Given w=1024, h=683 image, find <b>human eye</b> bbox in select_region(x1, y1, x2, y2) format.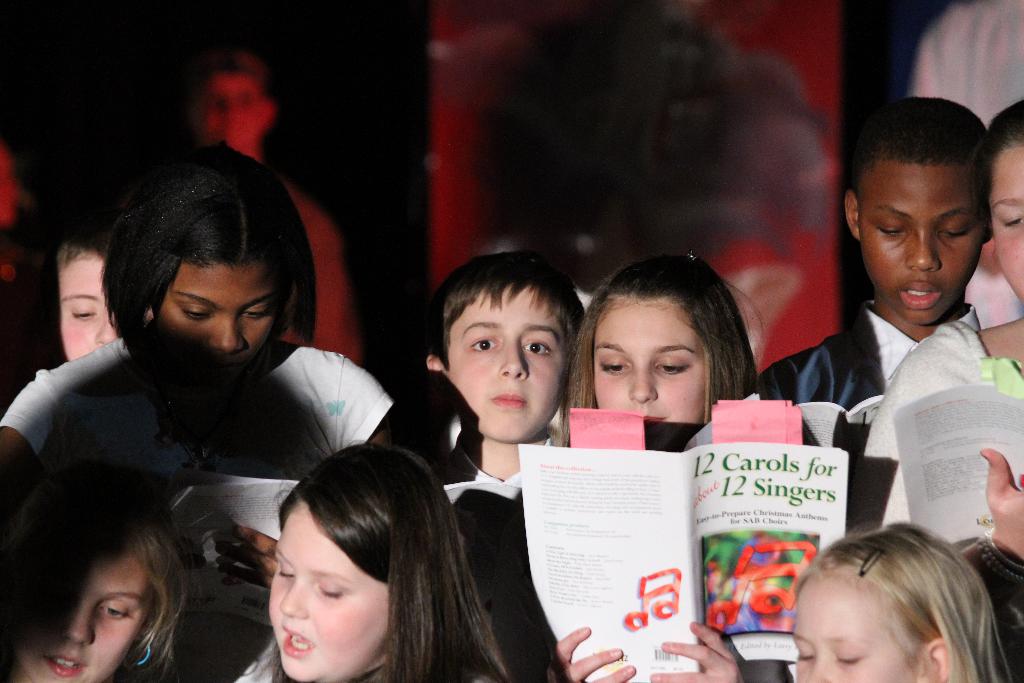
select_region(278, 563, 297, 583).
